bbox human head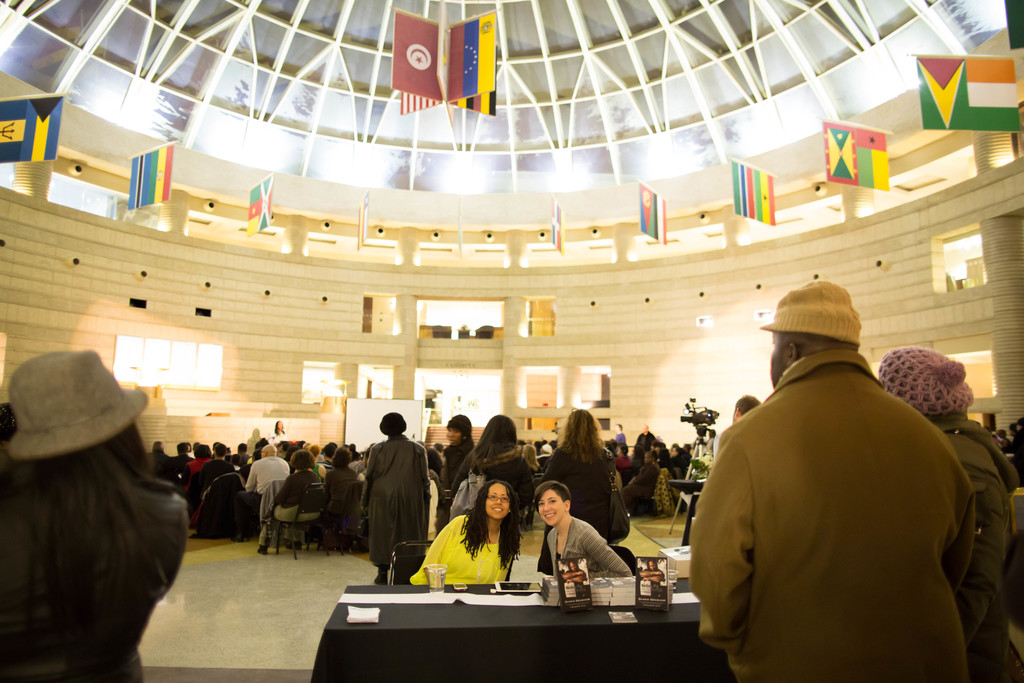
rect(252, 448, 262, 463)
